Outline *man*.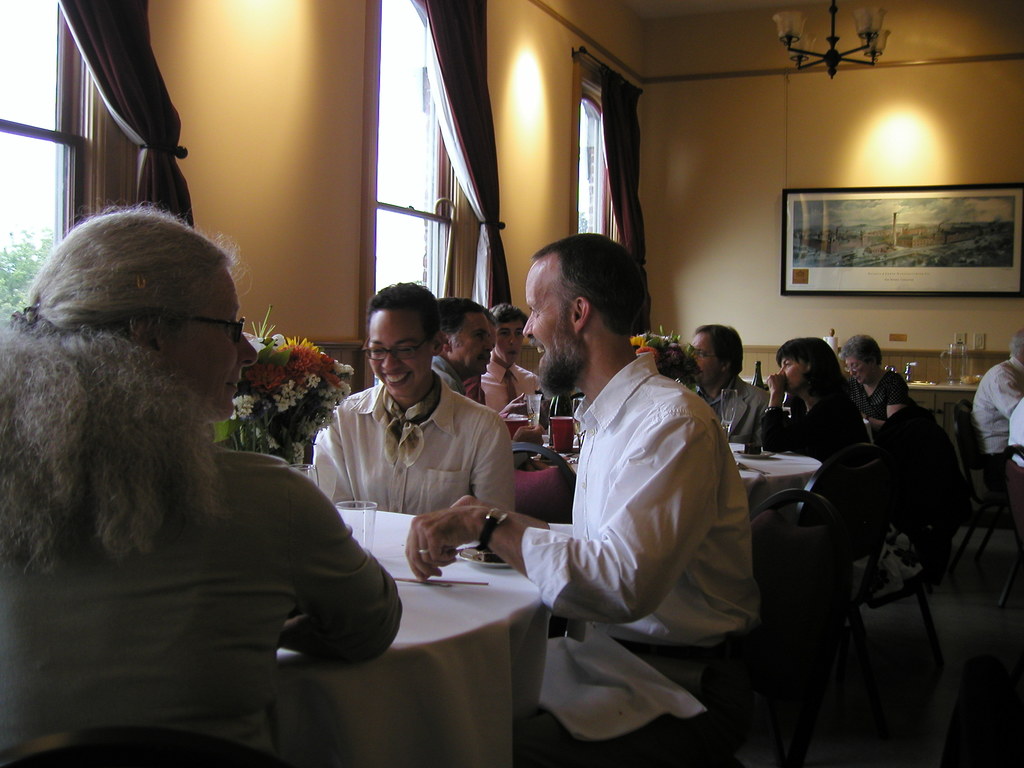
Outline: (433,300,496,401).
